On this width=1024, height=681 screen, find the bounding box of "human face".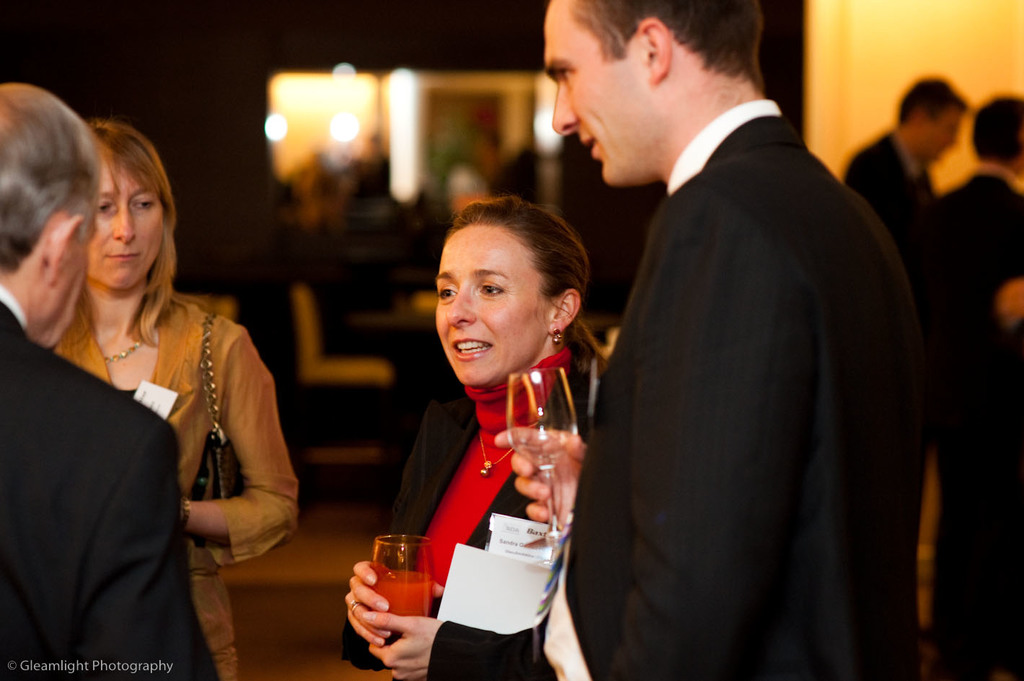
Bounding box: locate(922, 115, 961, 166).
